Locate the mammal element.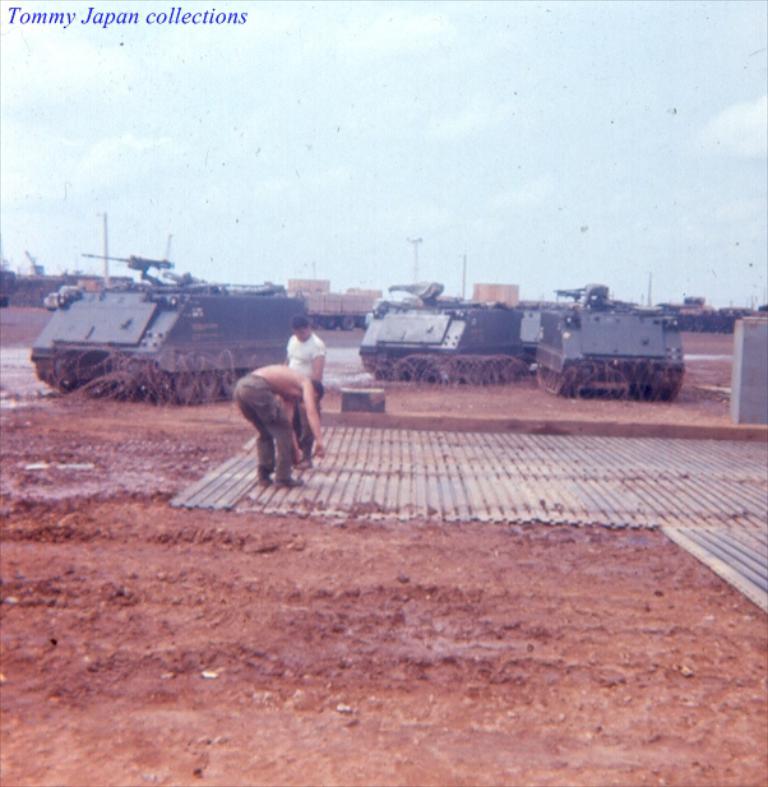
Element bbox: box(284, 313, 325, 468).
